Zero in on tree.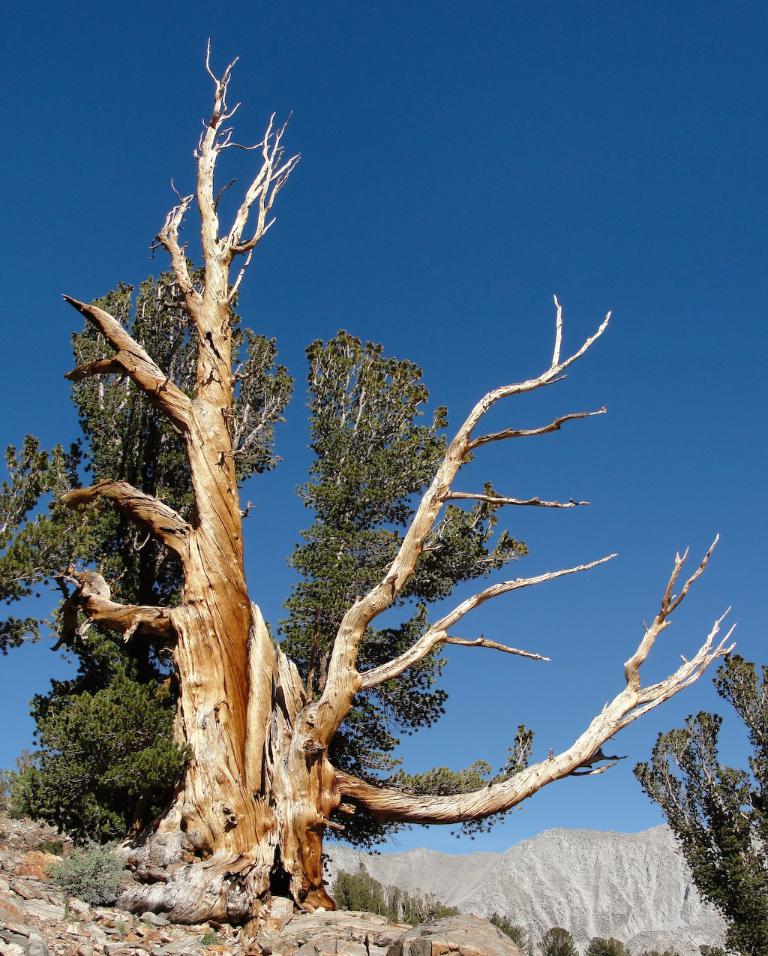
Zeroed in: rect(55, 27, 740, 939).
